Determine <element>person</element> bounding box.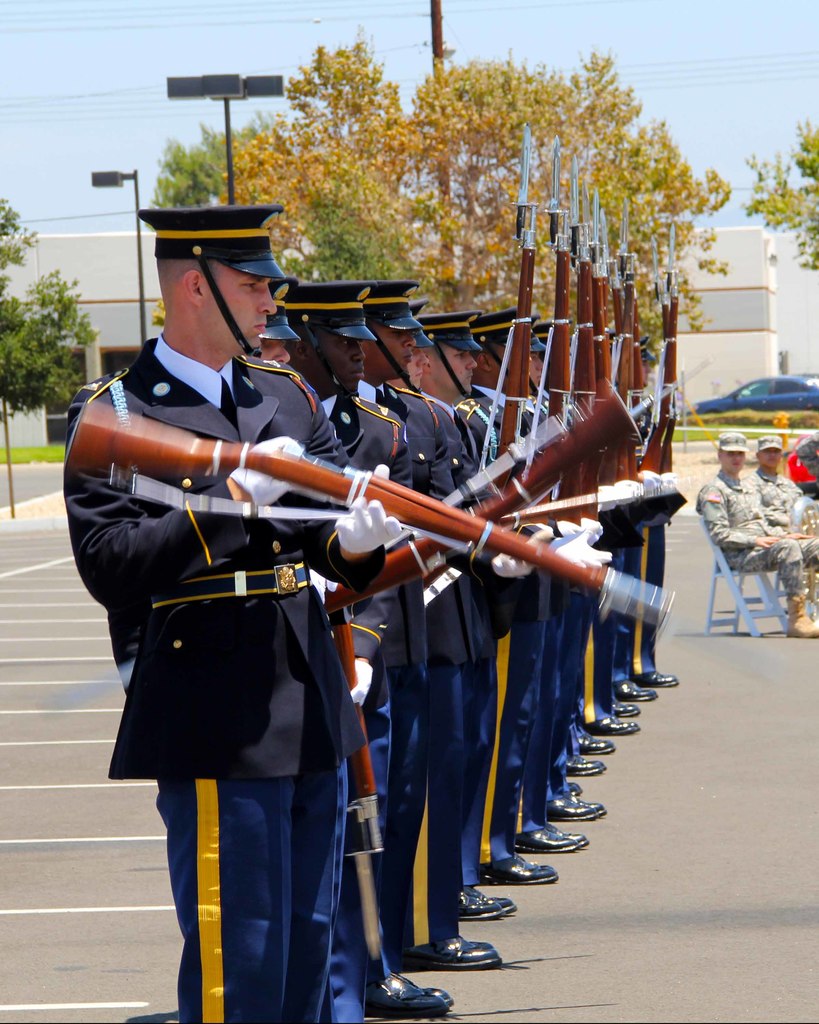
Determined: [750,429,818,541].
